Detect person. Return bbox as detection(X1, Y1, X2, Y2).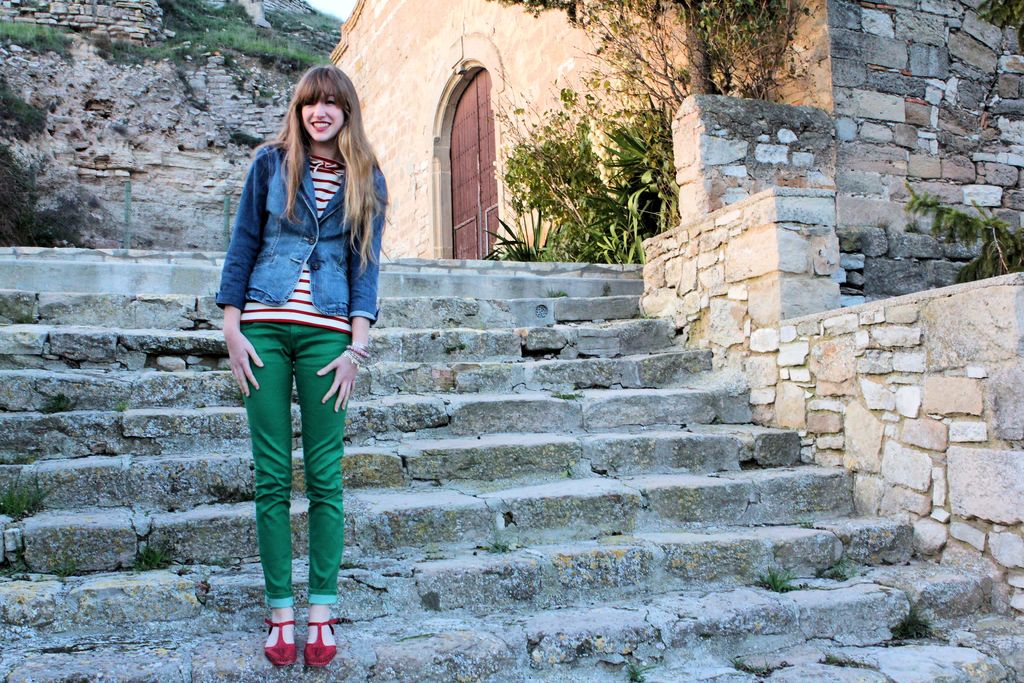
detection(214, 66, 388, 668).
